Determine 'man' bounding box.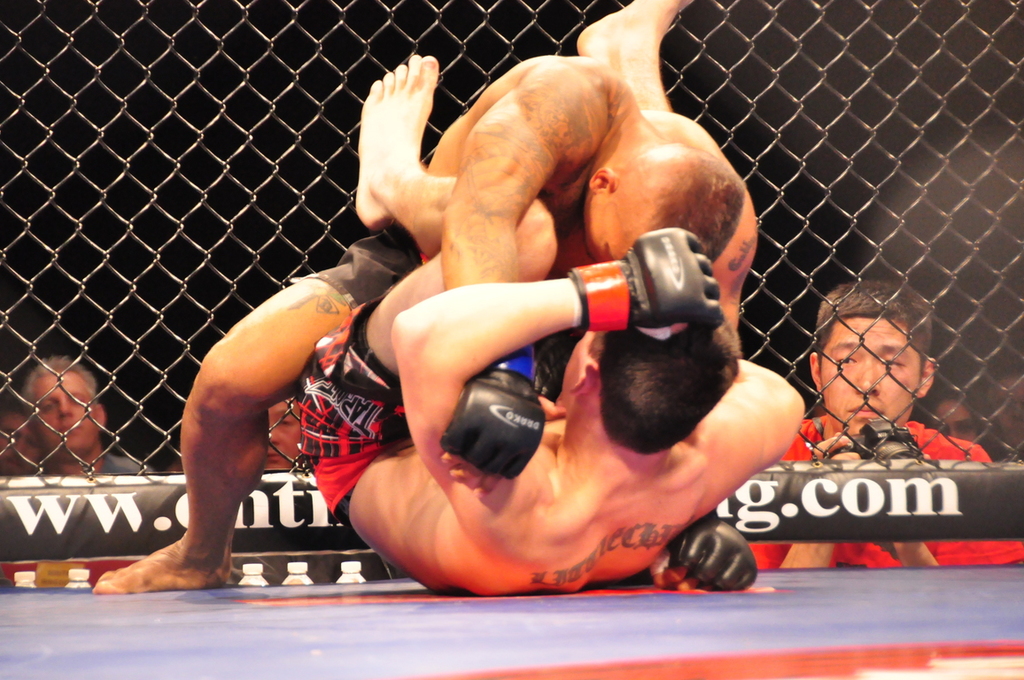
Determined: 16/352/159/500.
